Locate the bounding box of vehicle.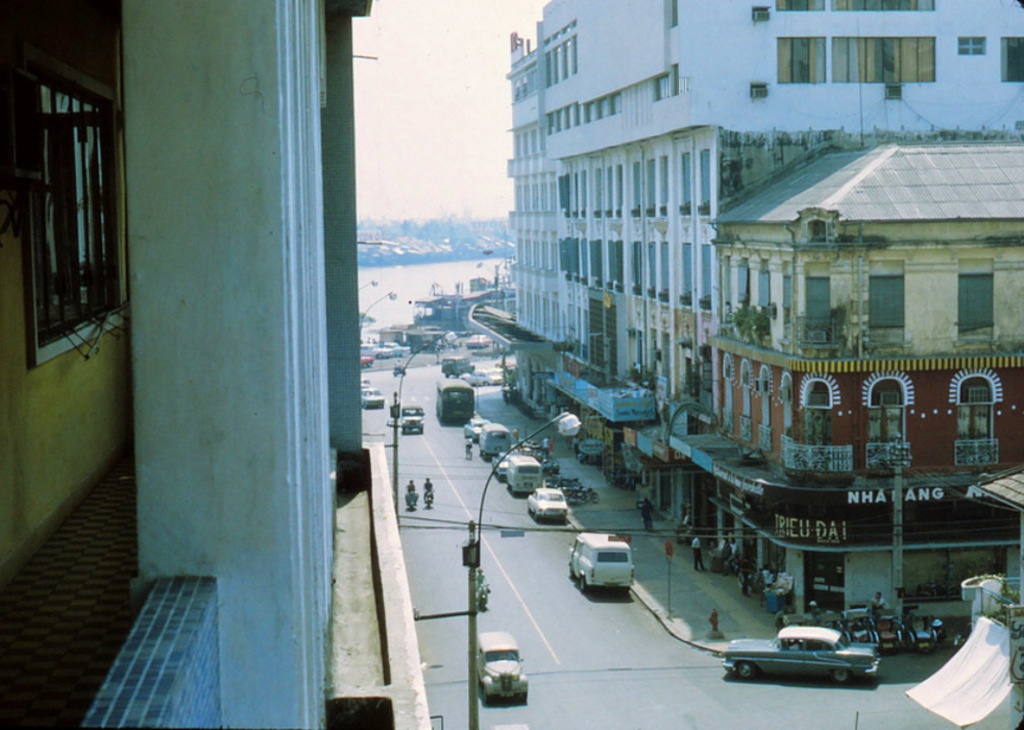
Bounding box: Rect(358, 355, 379, 369).
